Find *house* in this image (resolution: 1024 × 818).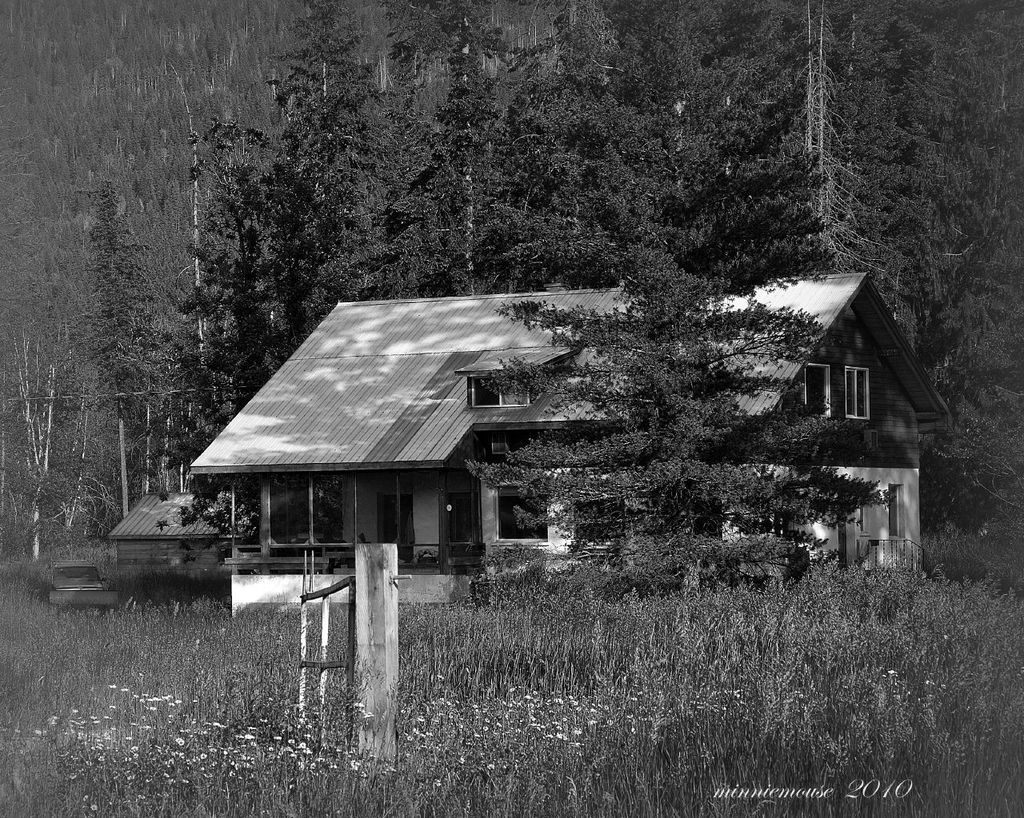
186:297:954:613.
